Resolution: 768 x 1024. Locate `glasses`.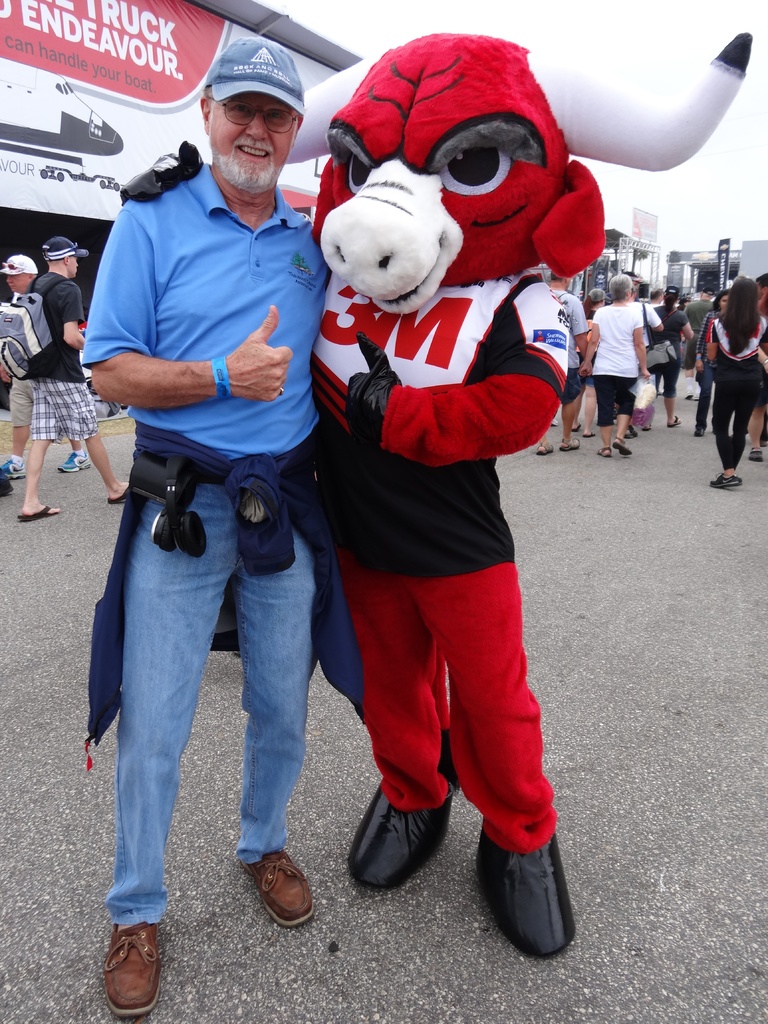
<bbox>200, 96, 305, 140</bbox>.
